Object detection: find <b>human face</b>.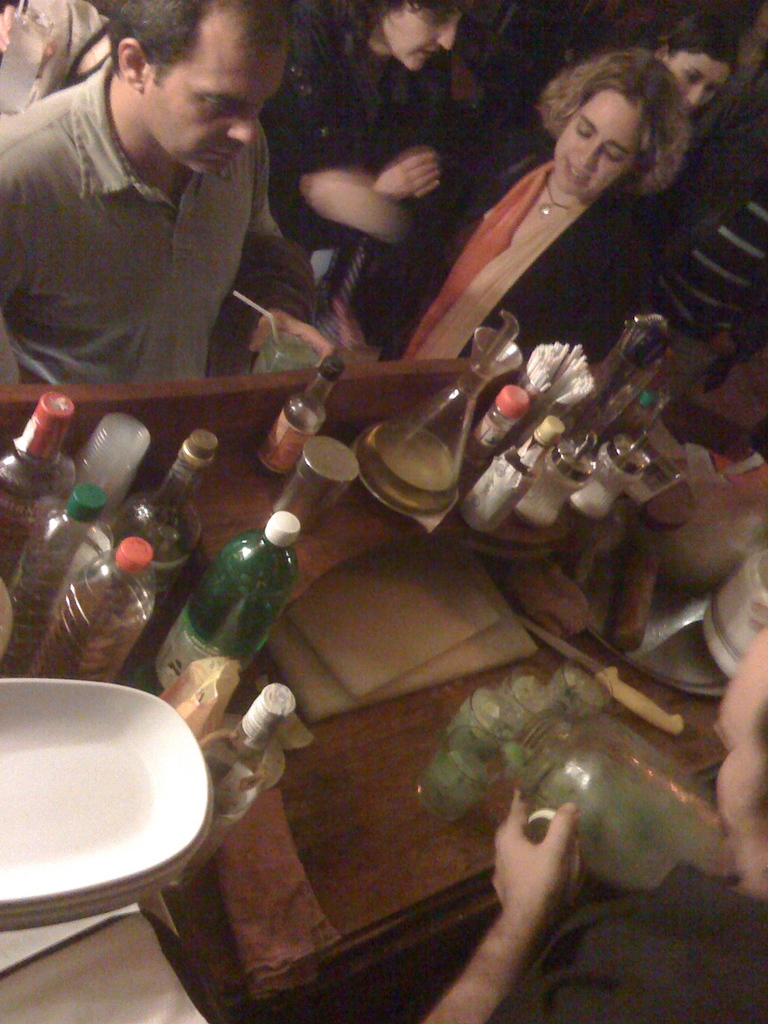
[146, 32, 284, 175].
